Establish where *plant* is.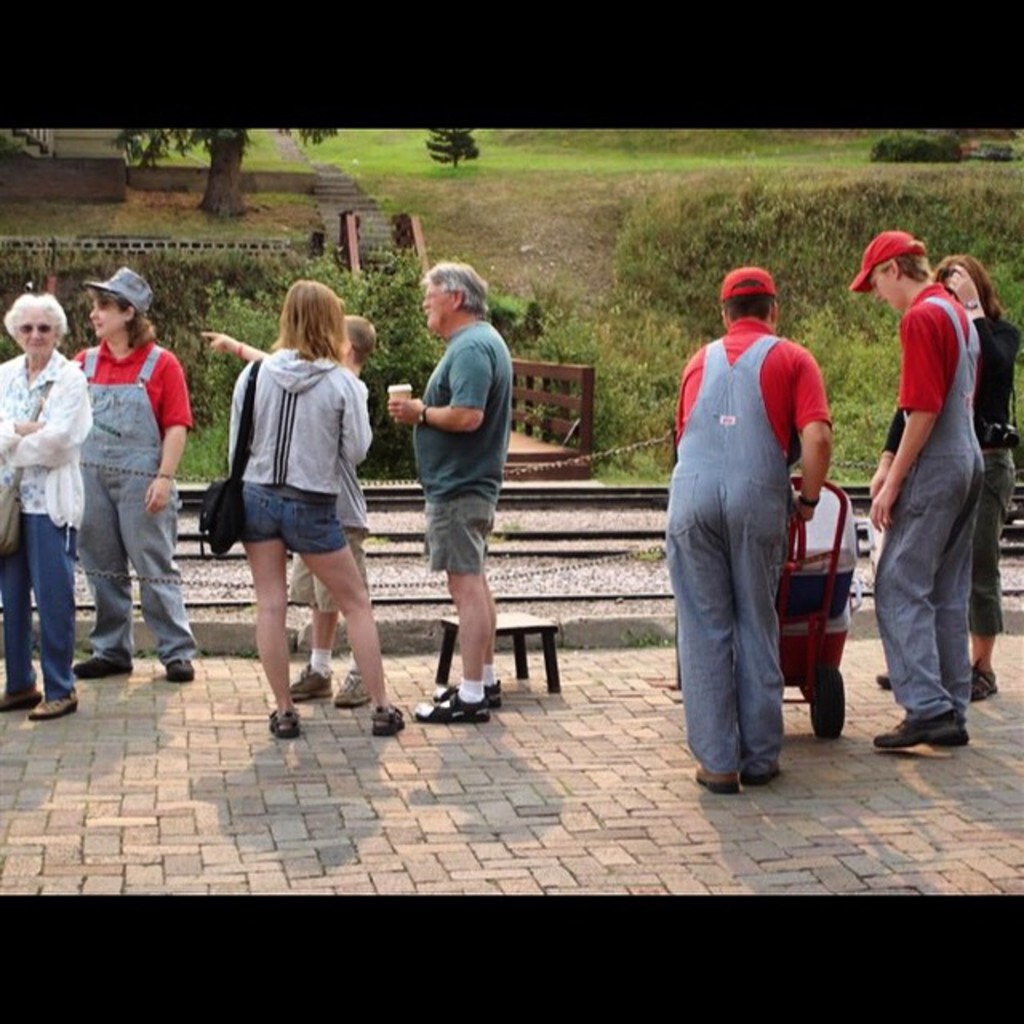
Established at crop(128, 638, 155, 661).
